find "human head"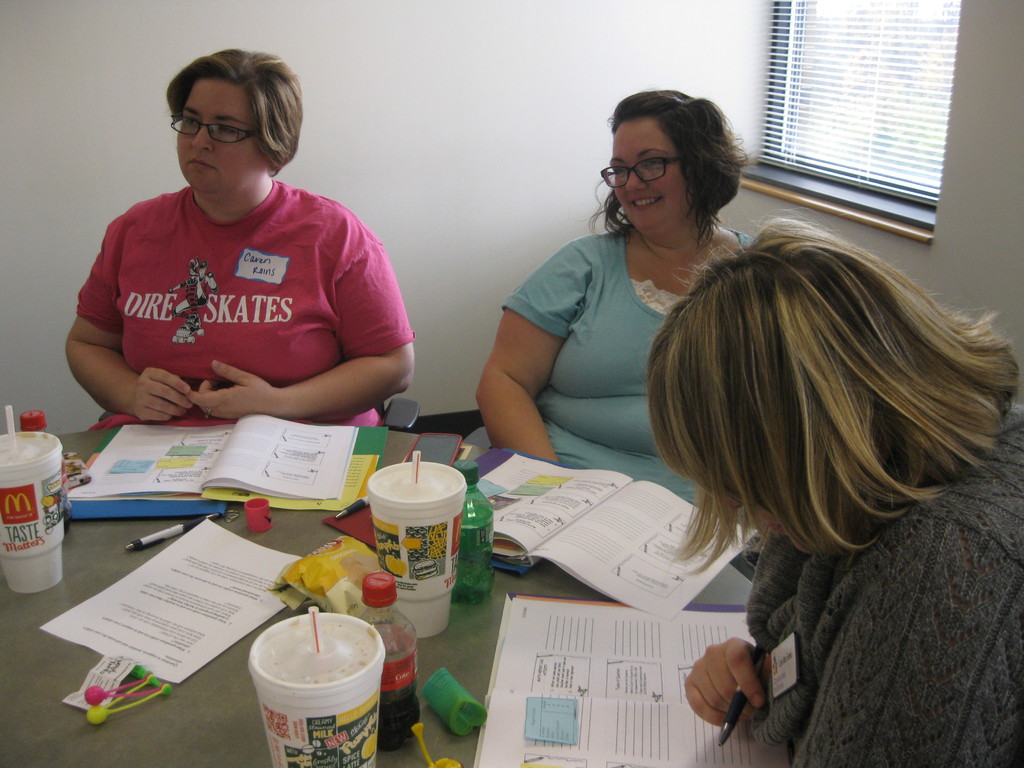
x1=595, y1=88, x2=749, y2=244
